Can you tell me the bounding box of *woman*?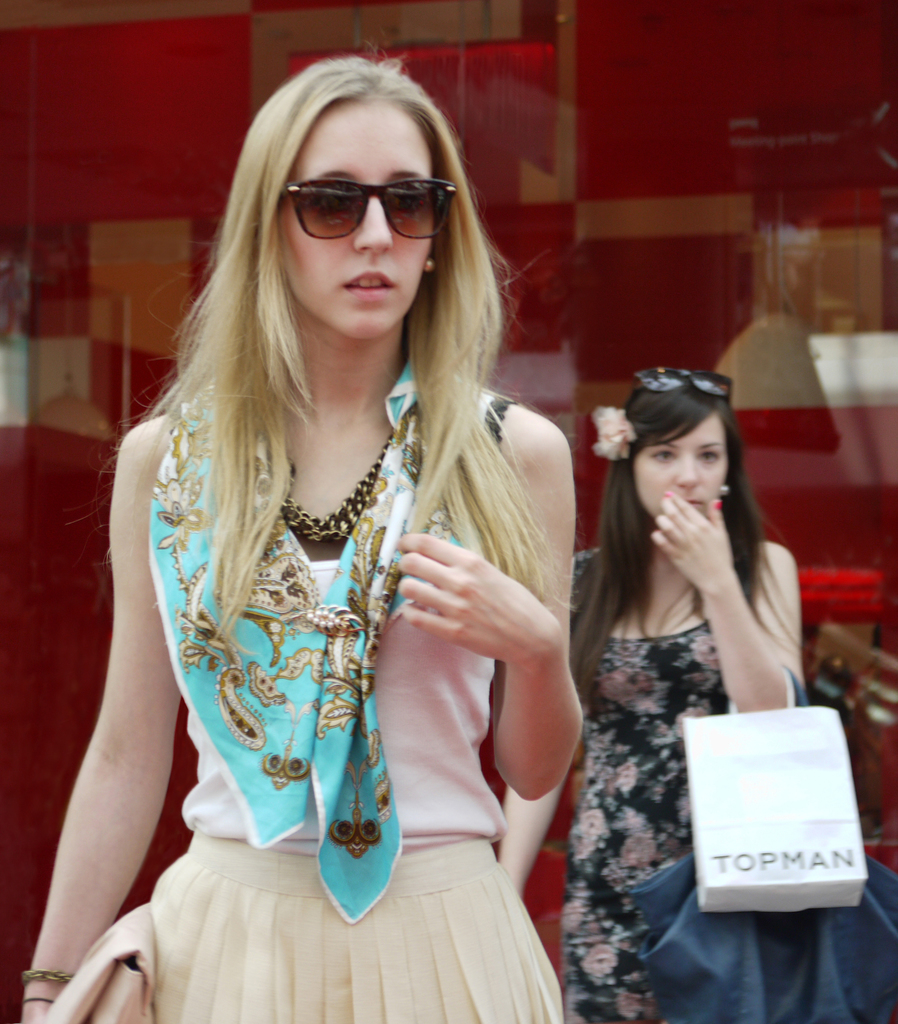
bbox=(495, 370, 897, 1023).
